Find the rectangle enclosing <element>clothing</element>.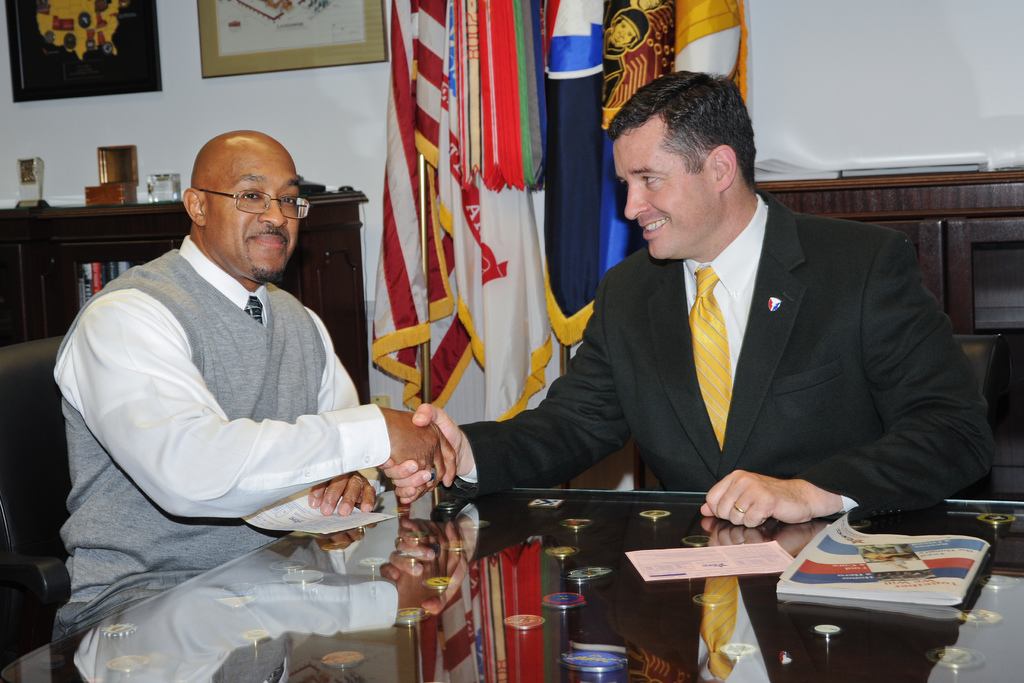
(40,227,405,670).
